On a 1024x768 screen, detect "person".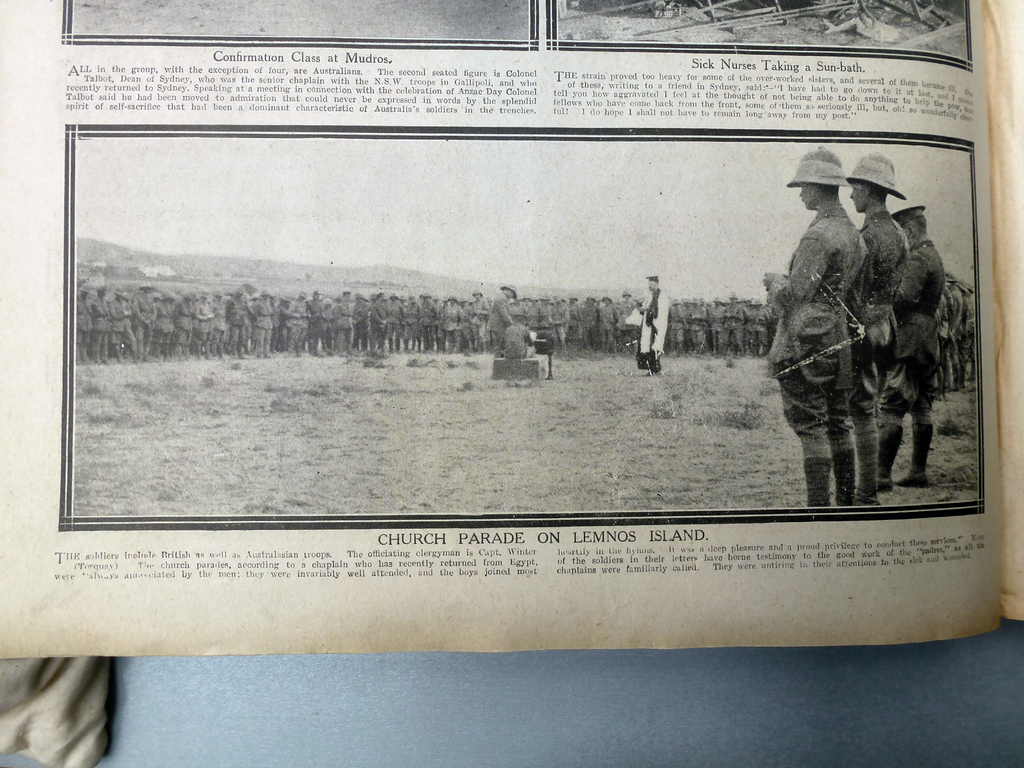
select_region(488, 278, 520, 349).
